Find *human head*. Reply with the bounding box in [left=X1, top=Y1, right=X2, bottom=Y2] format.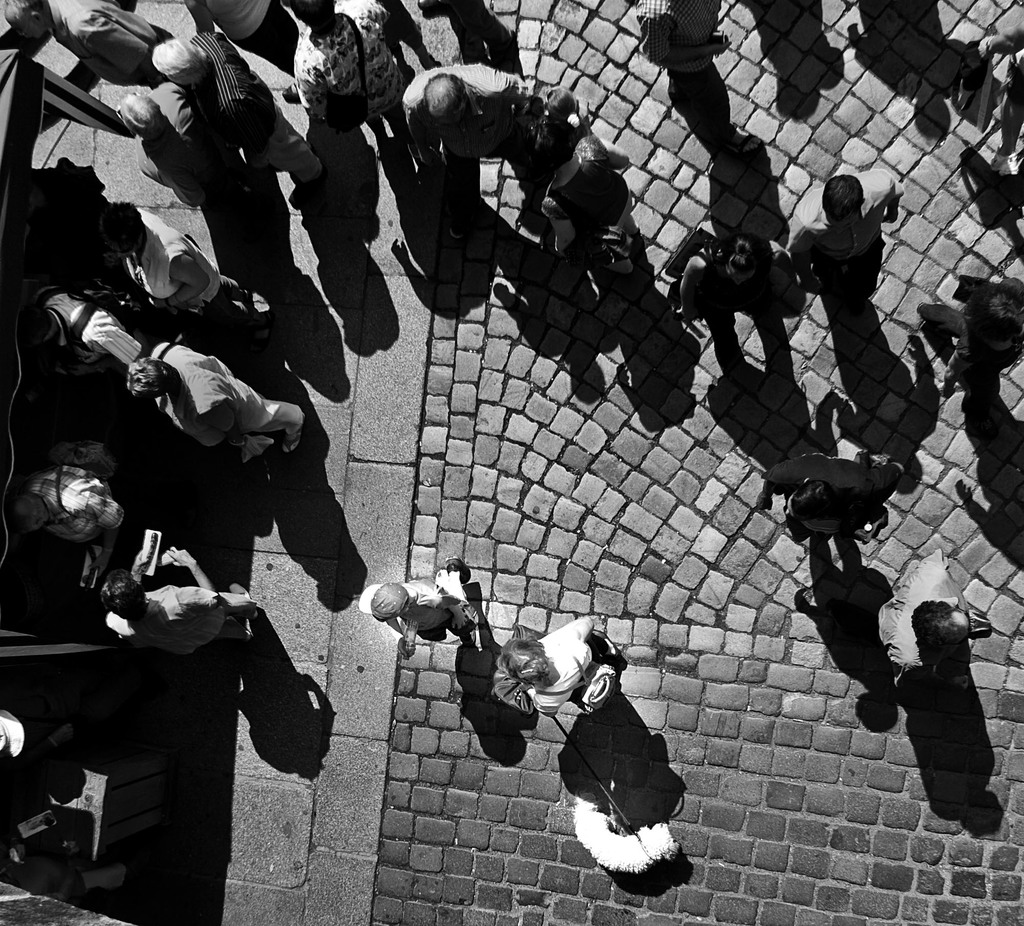
[left=524, top=85, right=579, bottom=129].
